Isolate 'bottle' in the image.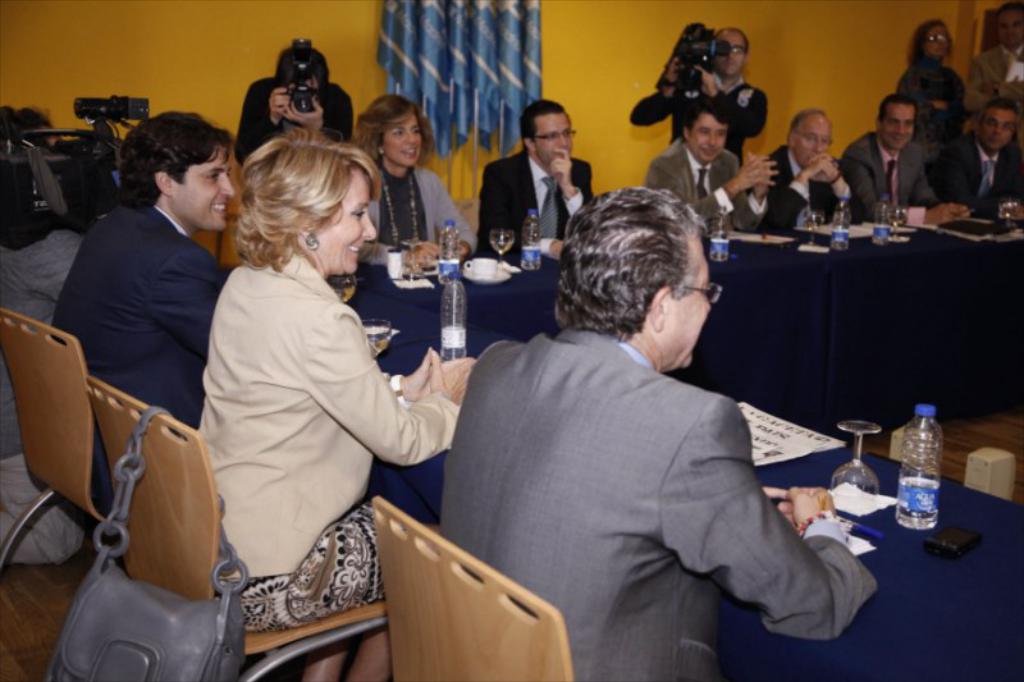
Isolated region: bbox=(439, 270, 468, 361).
